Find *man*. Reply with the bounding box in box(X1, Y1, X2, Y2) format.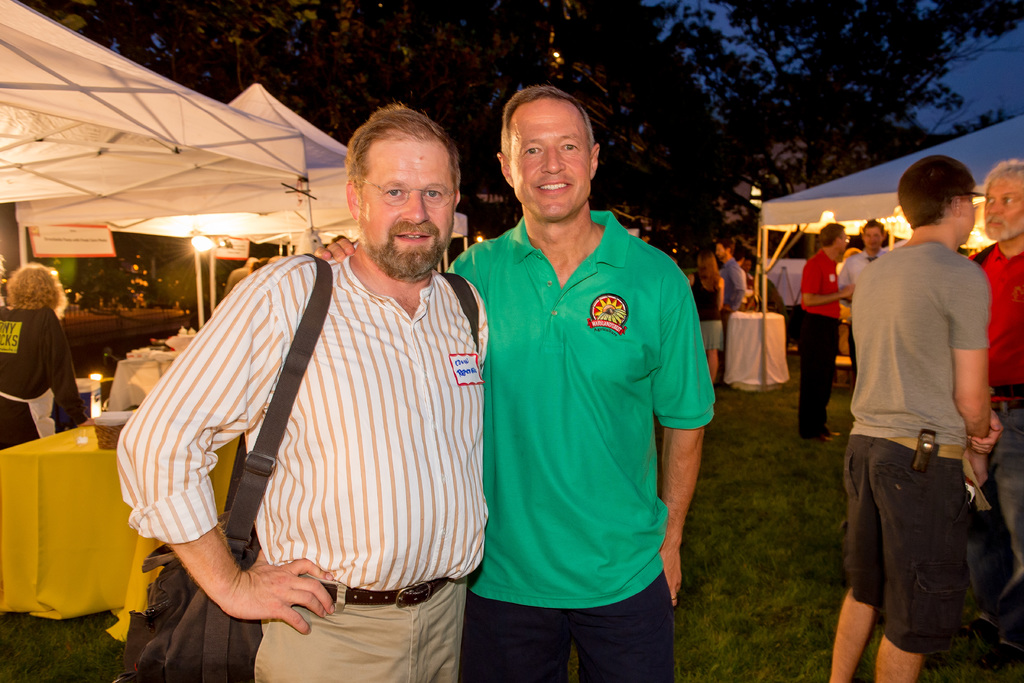
box(978, 149, 1023, 646).
